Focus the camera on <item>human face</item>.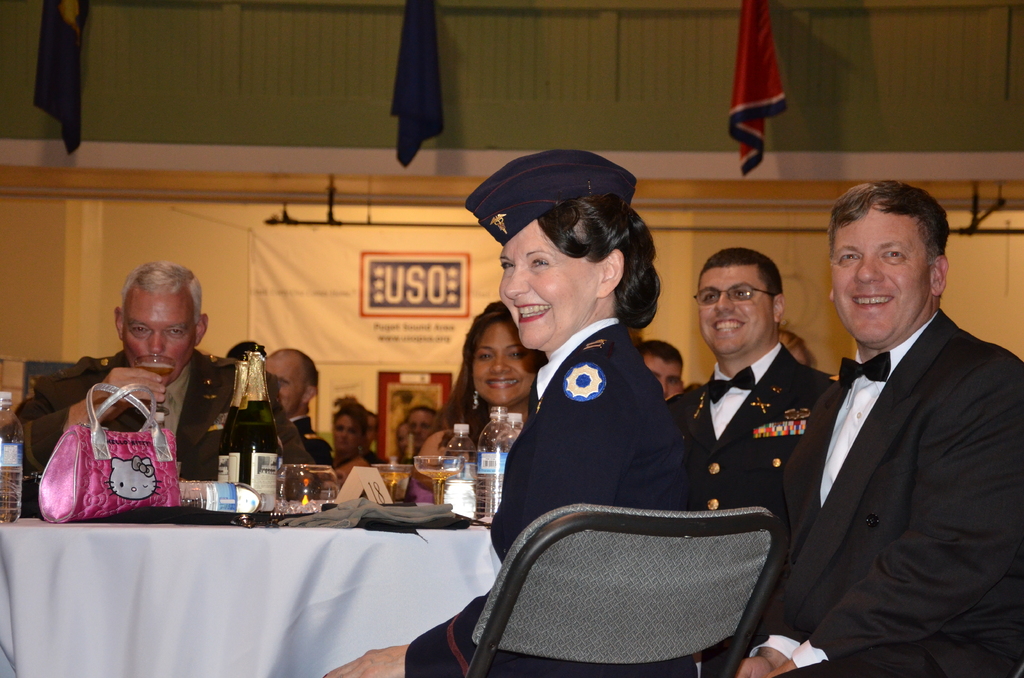
Focus region: rect(495, 227, 601, 350).
